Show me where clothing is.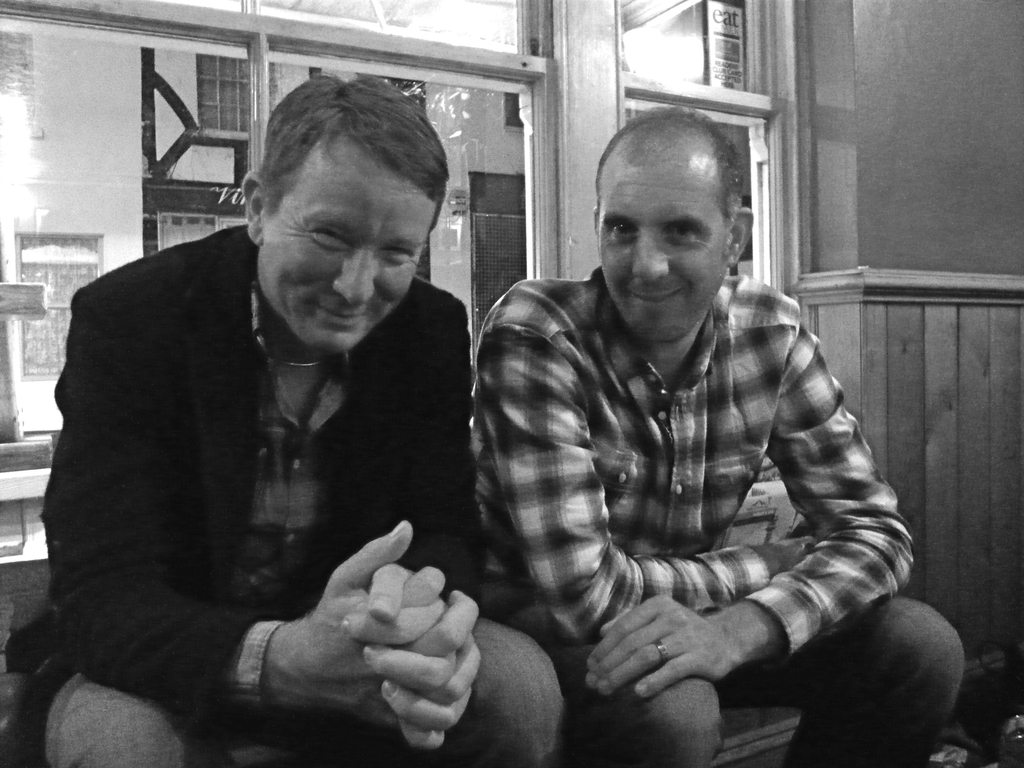
clothing is at <box>555,620,965,767</box>.
